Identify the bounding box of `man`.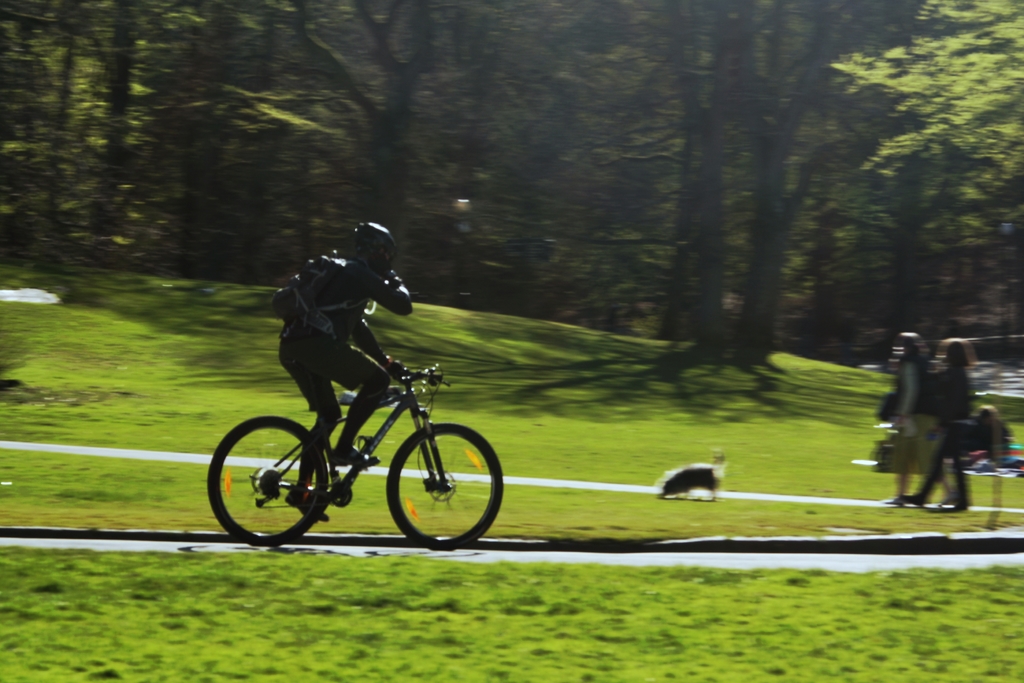
locate(277, 222, 413, 522).
